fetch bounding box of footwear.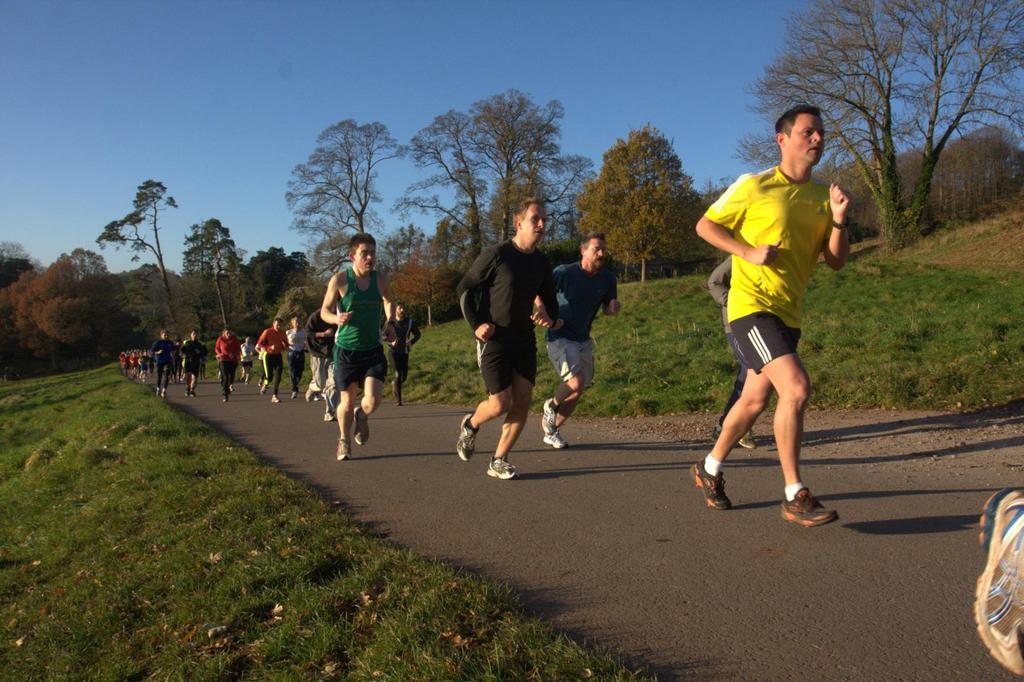
Bbox: (left=354, top=406, right=370, bottom=446).
